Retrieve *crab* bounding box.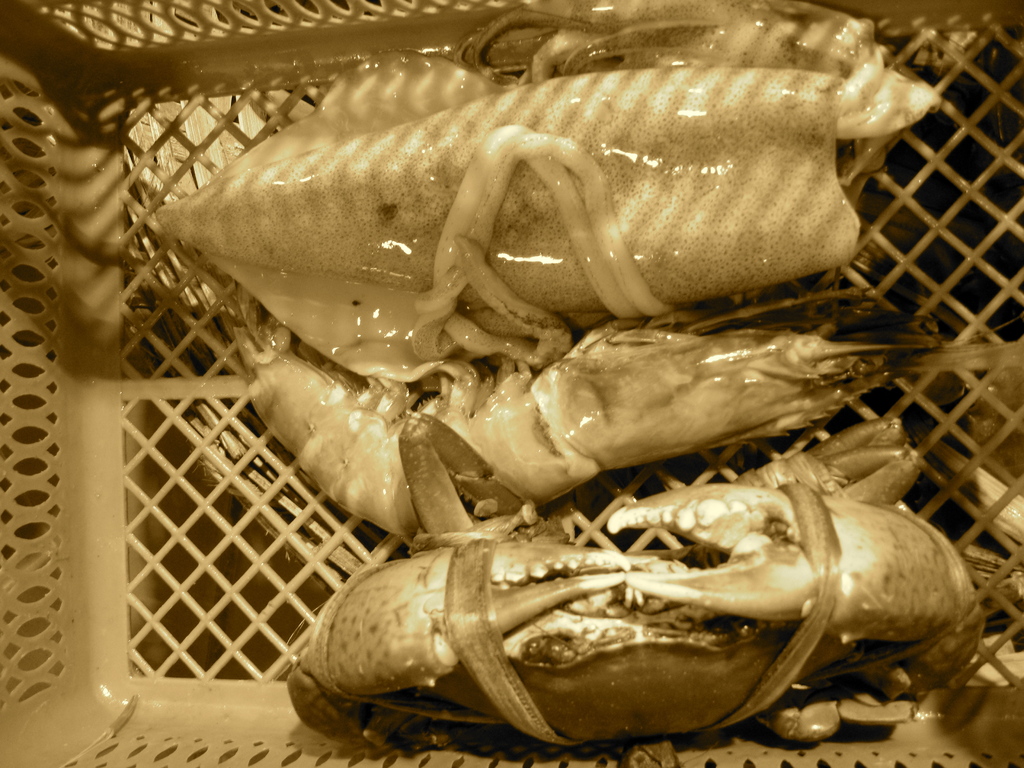
Bounding box: bbox=(293, 417, 985, 767).
